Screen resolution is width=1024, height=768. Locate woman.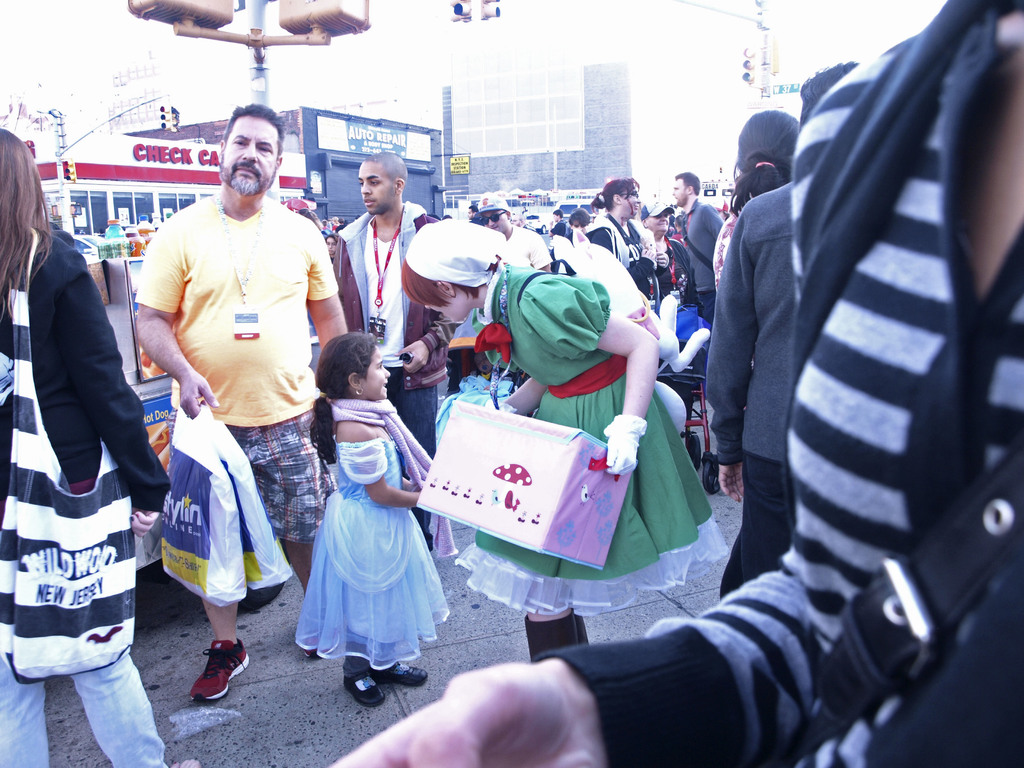
x1=705 y1=110 x2=805 y2=307.
